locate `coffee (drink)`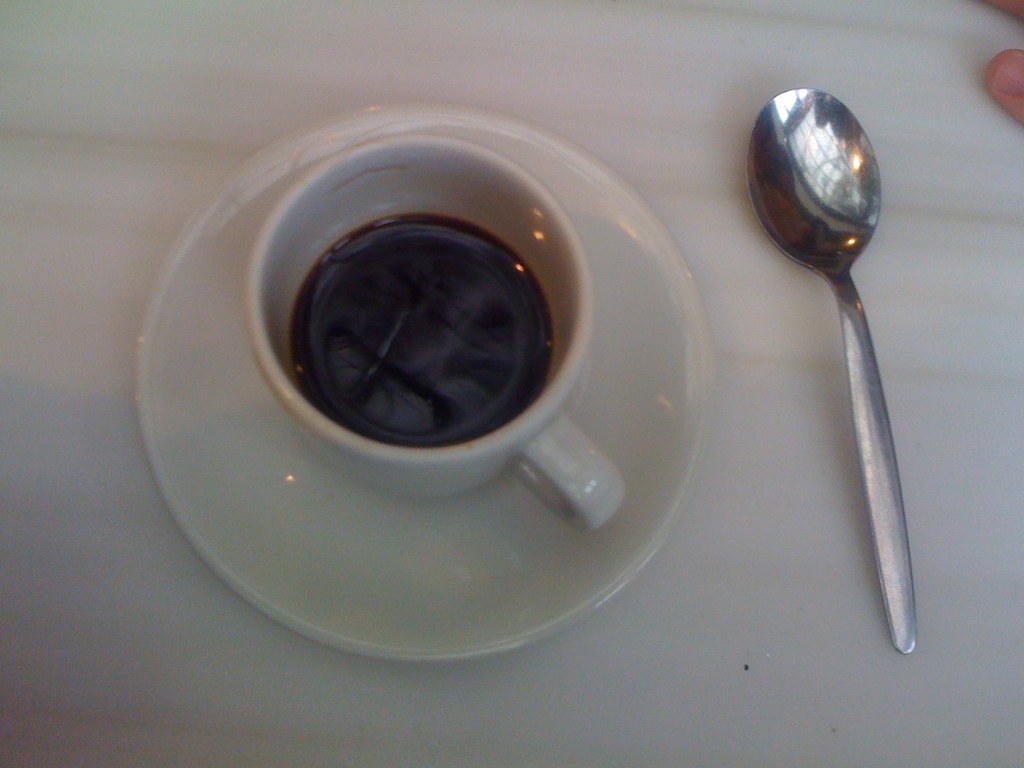
[289, 218, 556, 444]
